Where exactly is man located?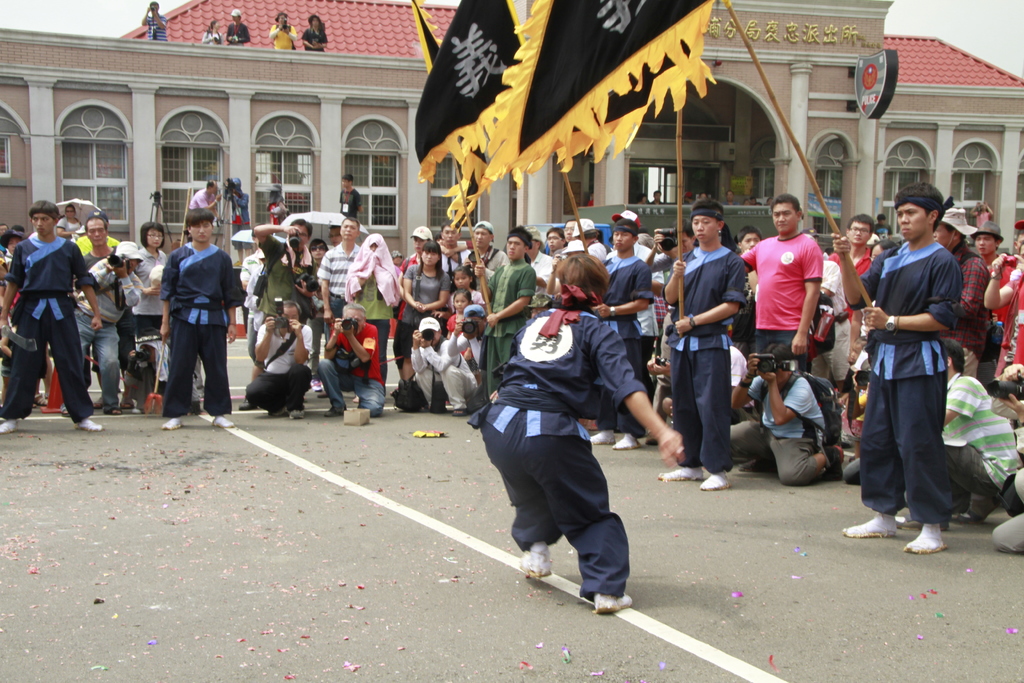
Its bounding box is pyautogui.locateOnScreen(829, 211, 876, 328).
